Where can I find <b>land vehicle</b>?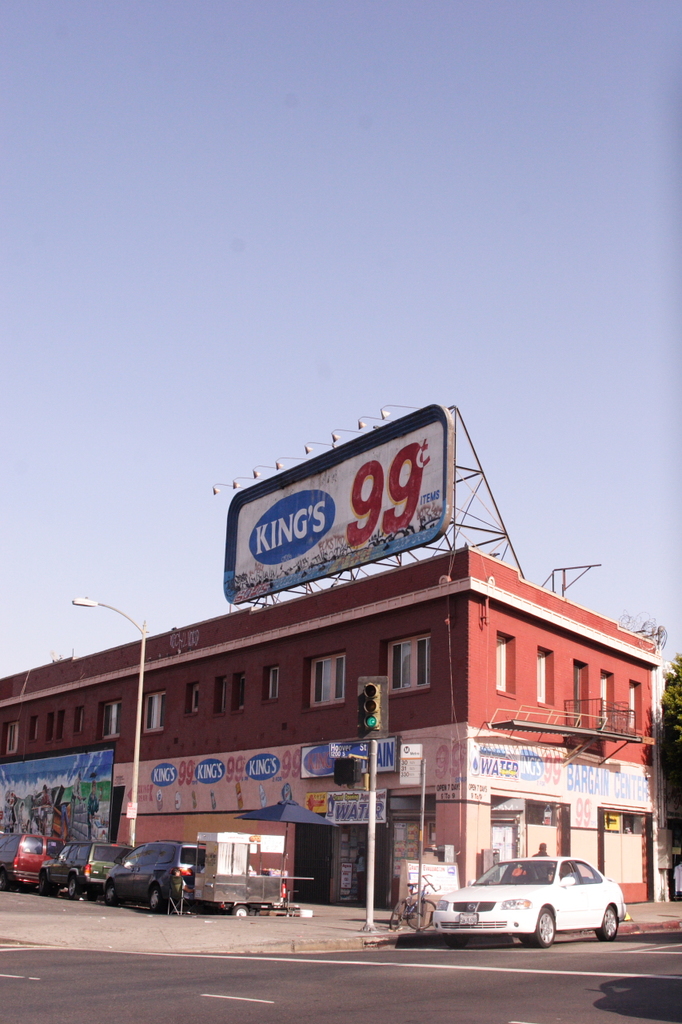
You can find it at bbox(392, 871, 443, 934).
